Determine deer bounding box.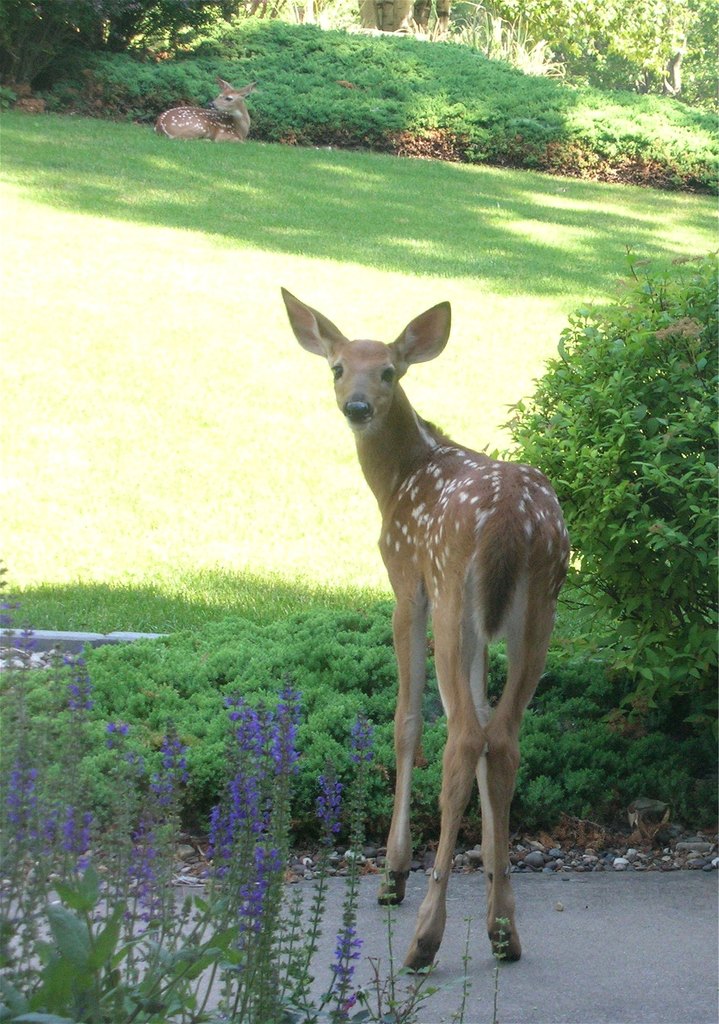
Determined: (281,285,570,965).
